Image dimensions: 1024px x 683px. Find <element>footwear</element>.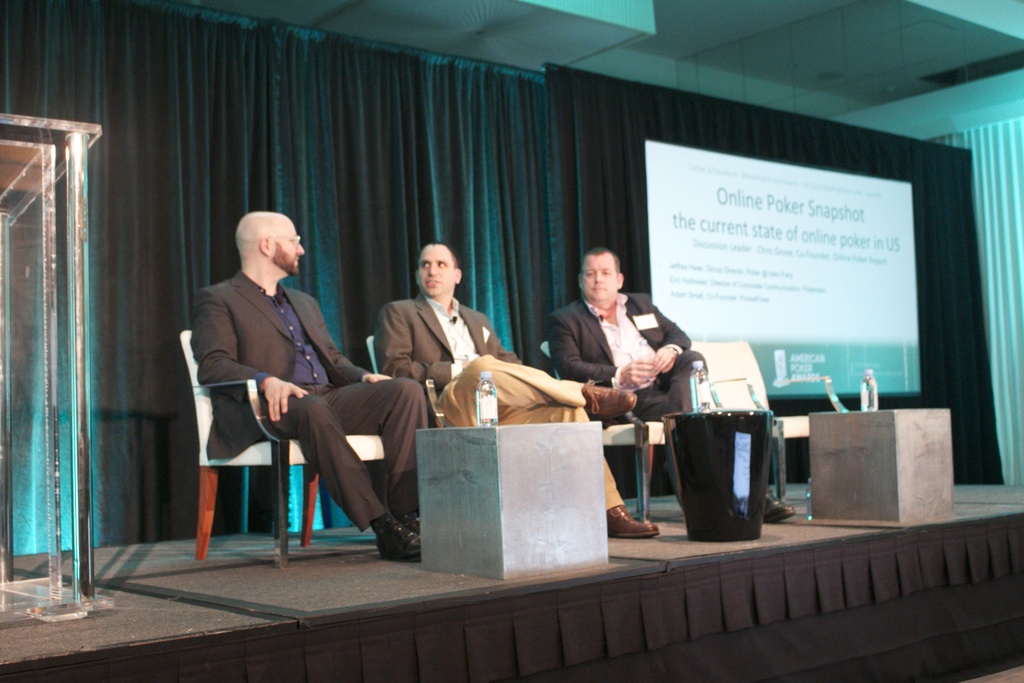
bbox=[604, 504, 658, 538].
